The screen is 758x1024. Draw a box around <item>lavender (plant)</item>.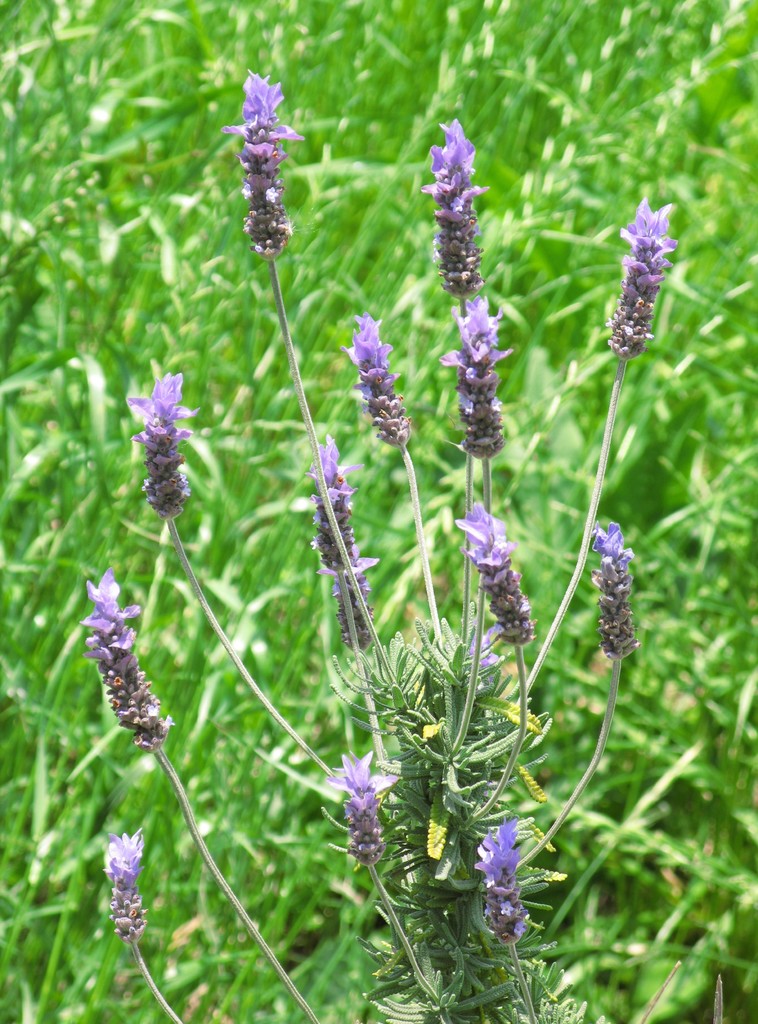
x1=302 y1=748 x2=453 y2=1007.
